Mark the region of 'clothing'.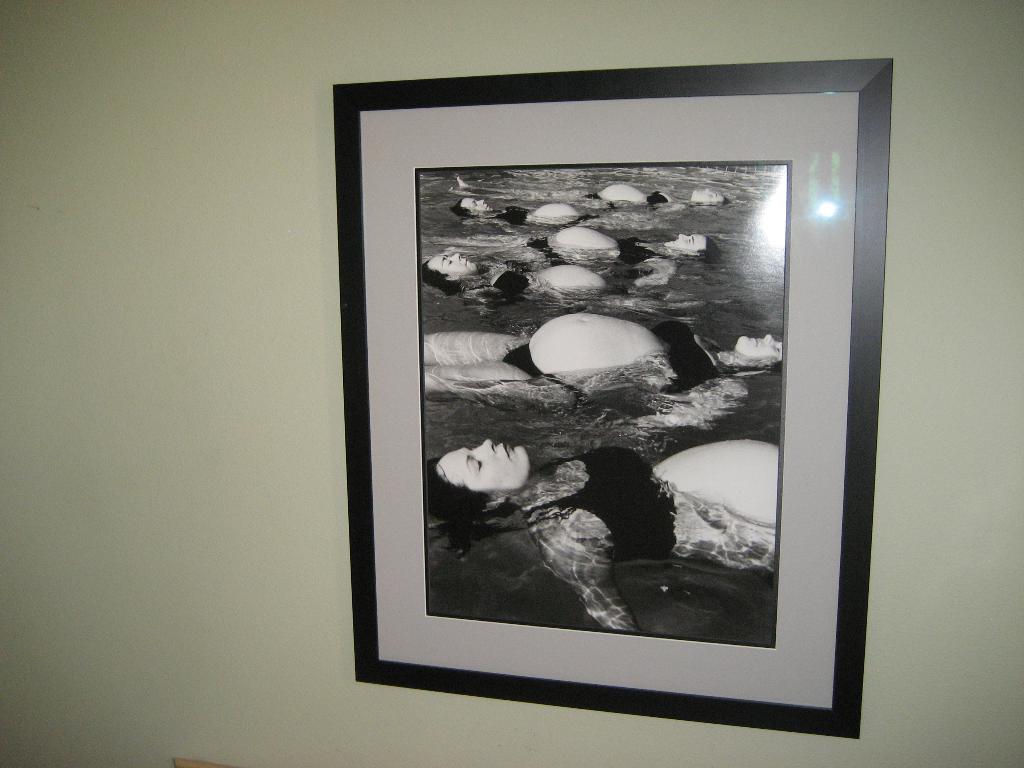
Region: {"left": 490, "top": 262, "right": 526, "bottom": 298}.
